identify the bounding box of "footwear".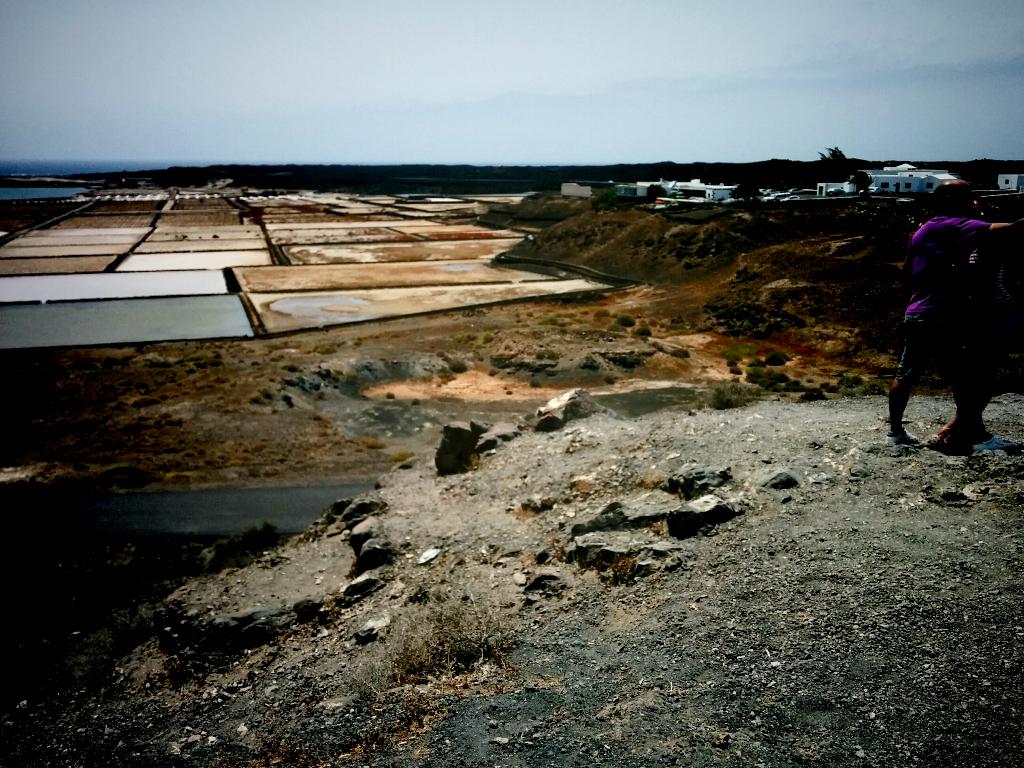
l=888, t=422, r=916, b=445.
